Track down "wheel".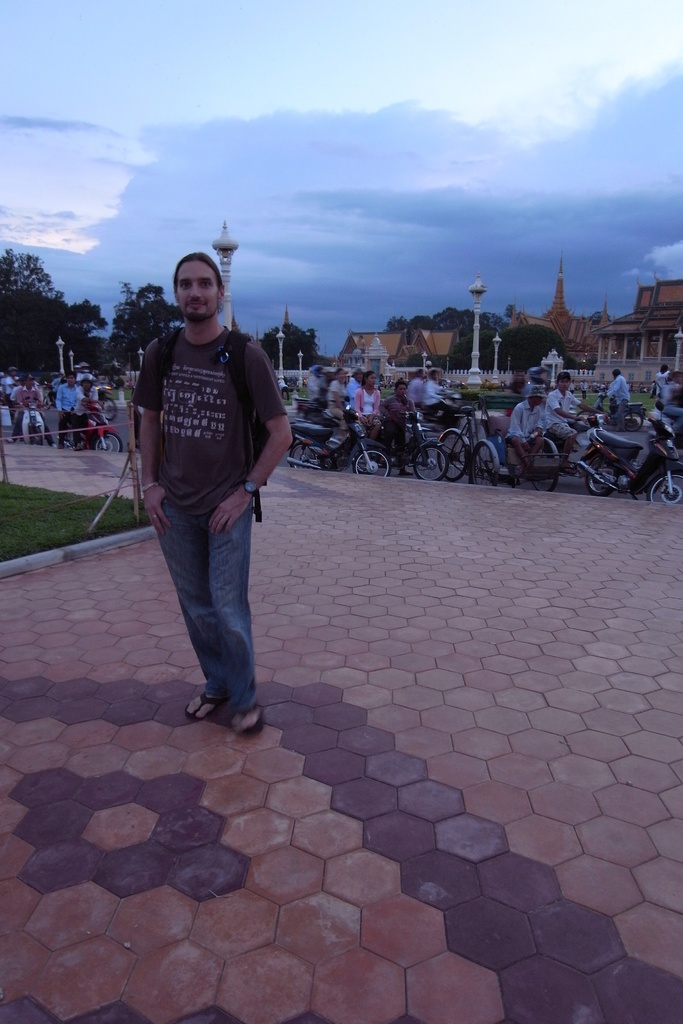
Tracked to pyautogui.locateOnScreen(409, 445, 449, 479).
